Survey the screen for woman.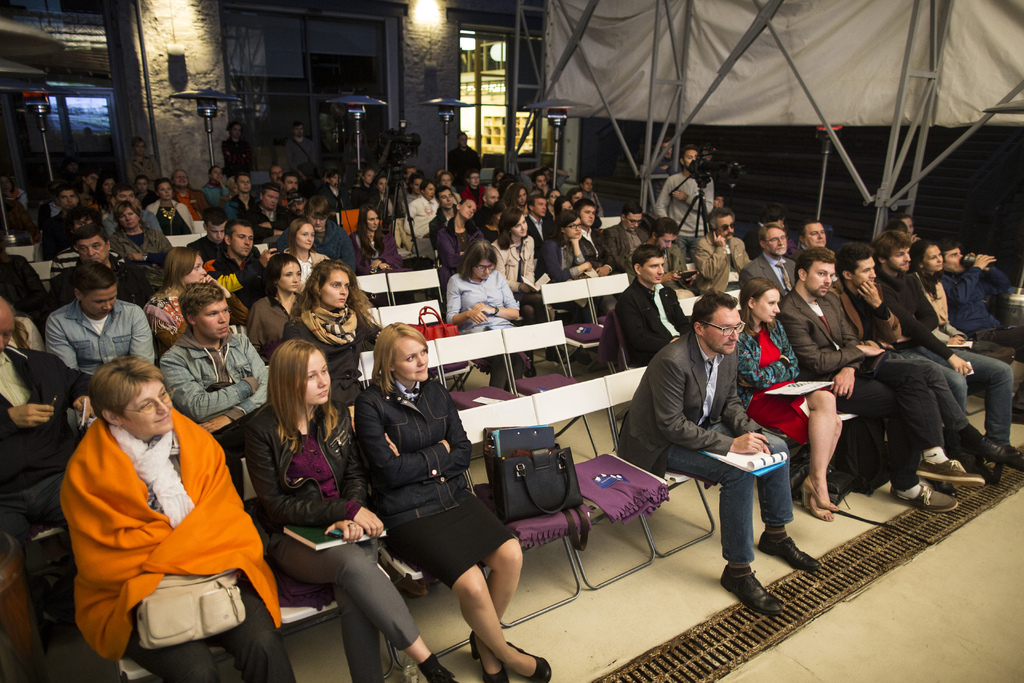
Survey found: [left=431, top=199, right=488, bottom=272].
